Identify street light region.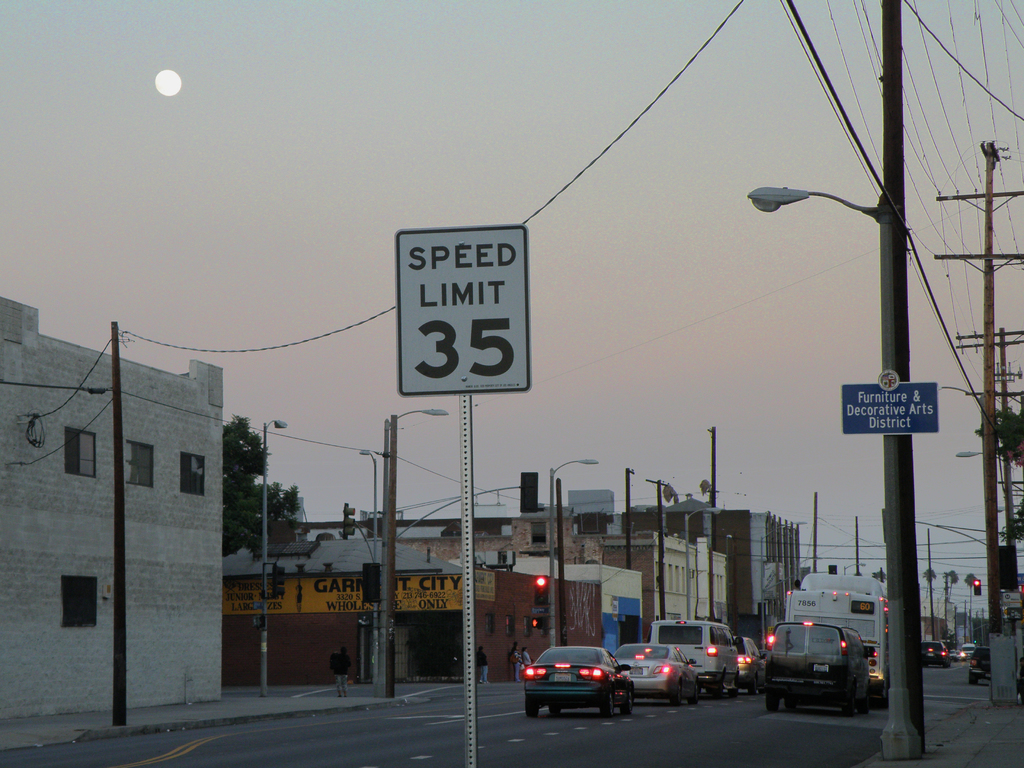
Region: x1=543, y1=452, x2=604, y2=646.
